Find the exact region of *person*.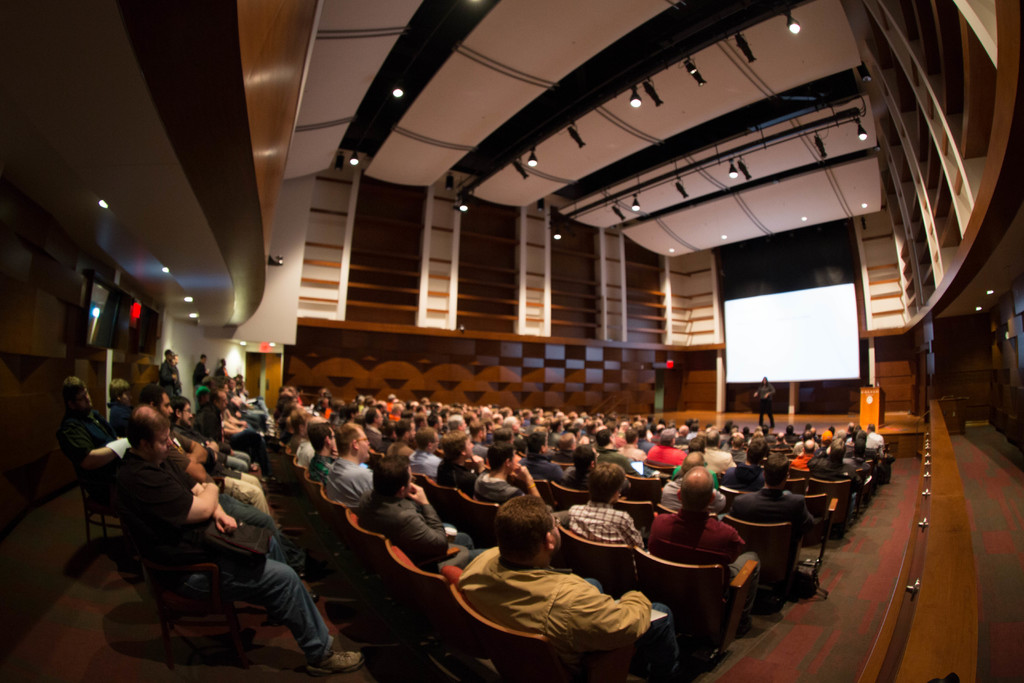
Exact region: [397, 419, 417, 458].
